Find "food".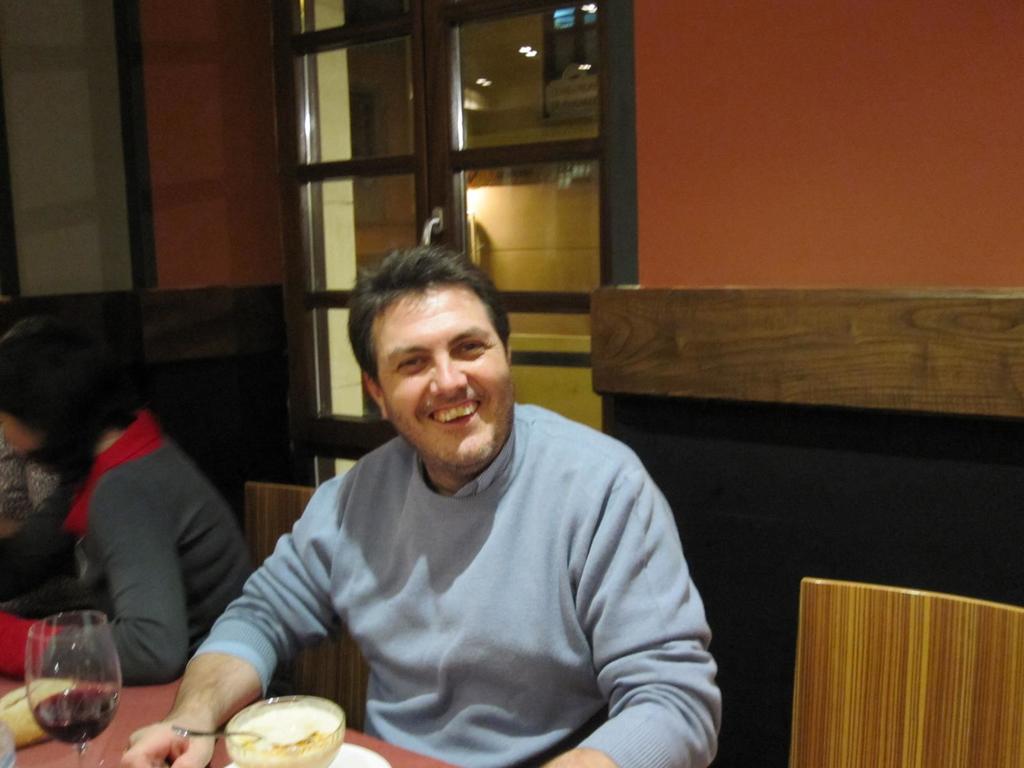
[left=0, top=679, right=79, bottom=744].
